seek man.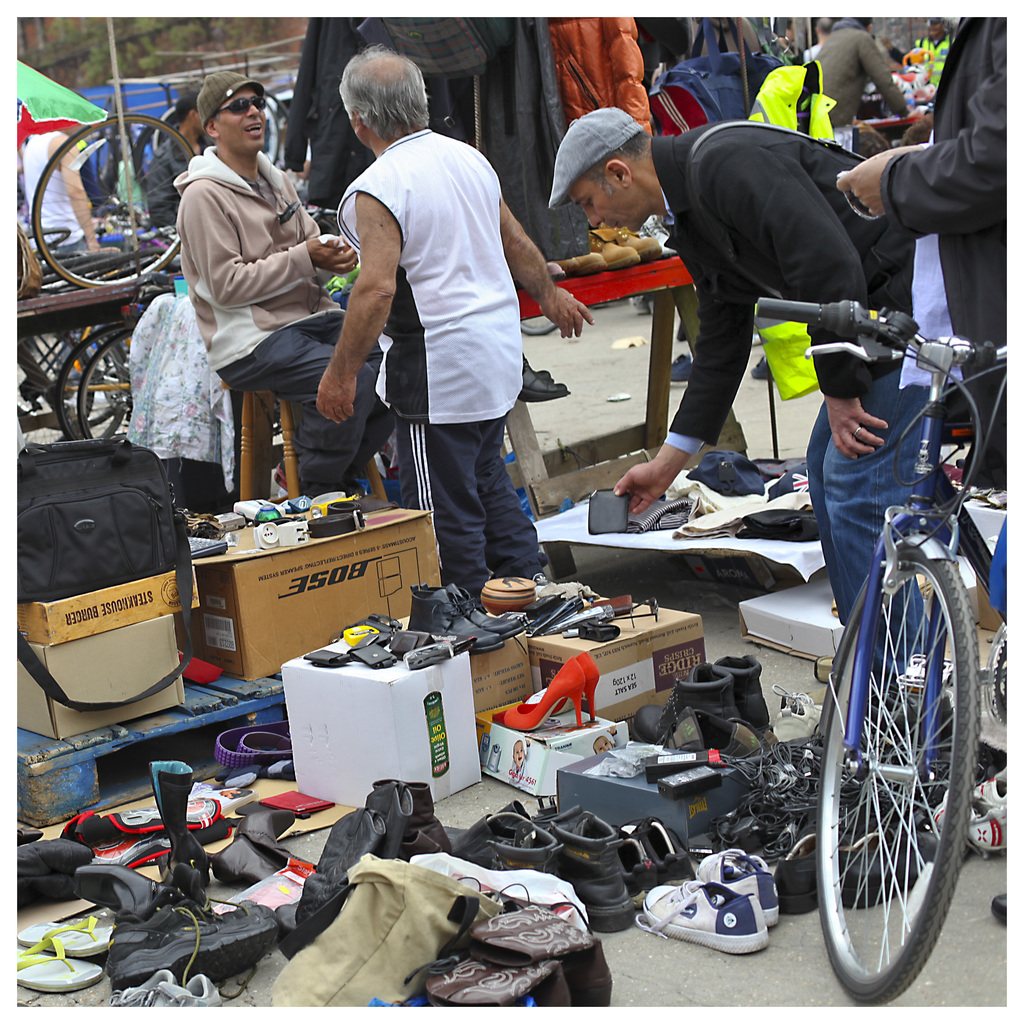
[x1=824, y1=0, x2=1009, y2=707].
